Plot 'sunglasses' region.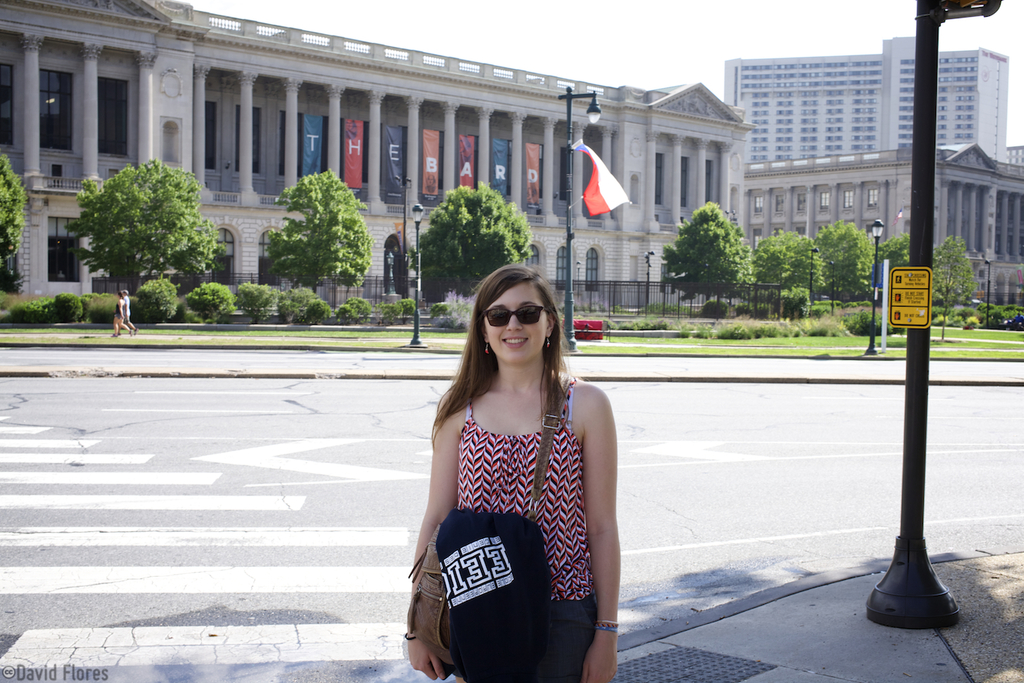
Plotted at bbox=[481, 304, 545, 326].
